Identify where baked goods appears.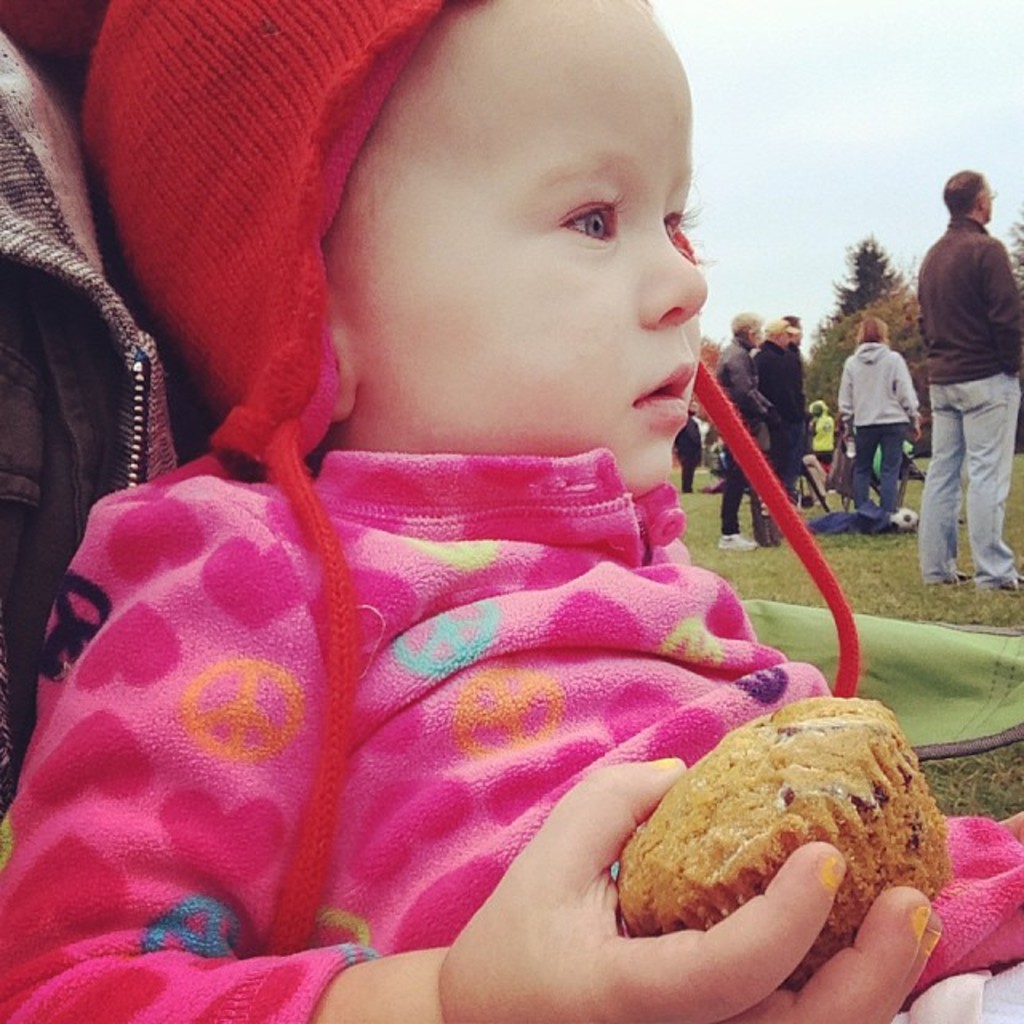
Appears at 624/701/954/952.
